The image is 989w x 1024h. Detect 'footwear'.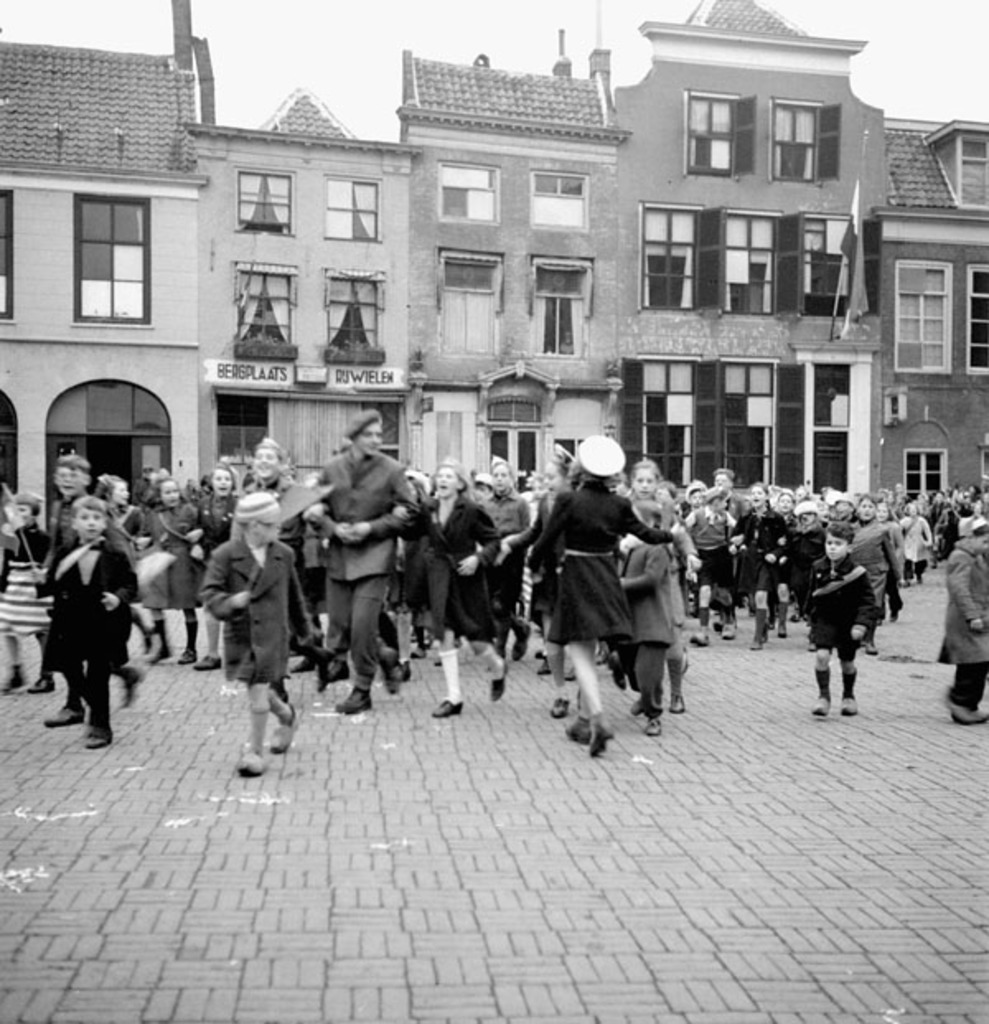
Detection: rect(323, 656, 349, 678).
